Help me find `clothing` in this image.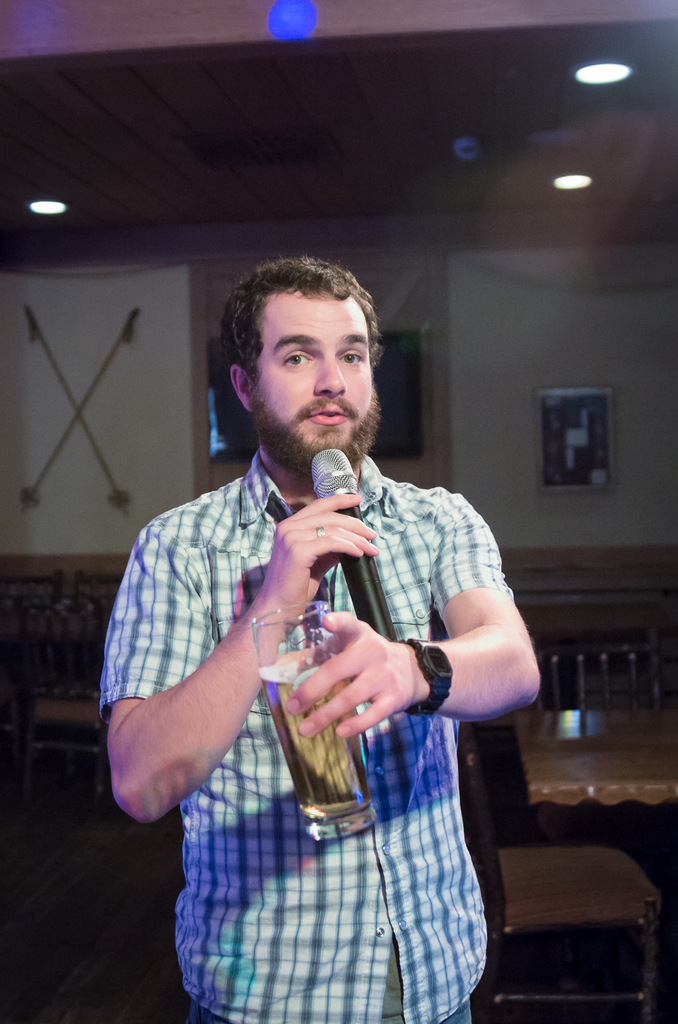
Found it: detection(145, 564, 532, 1023).
